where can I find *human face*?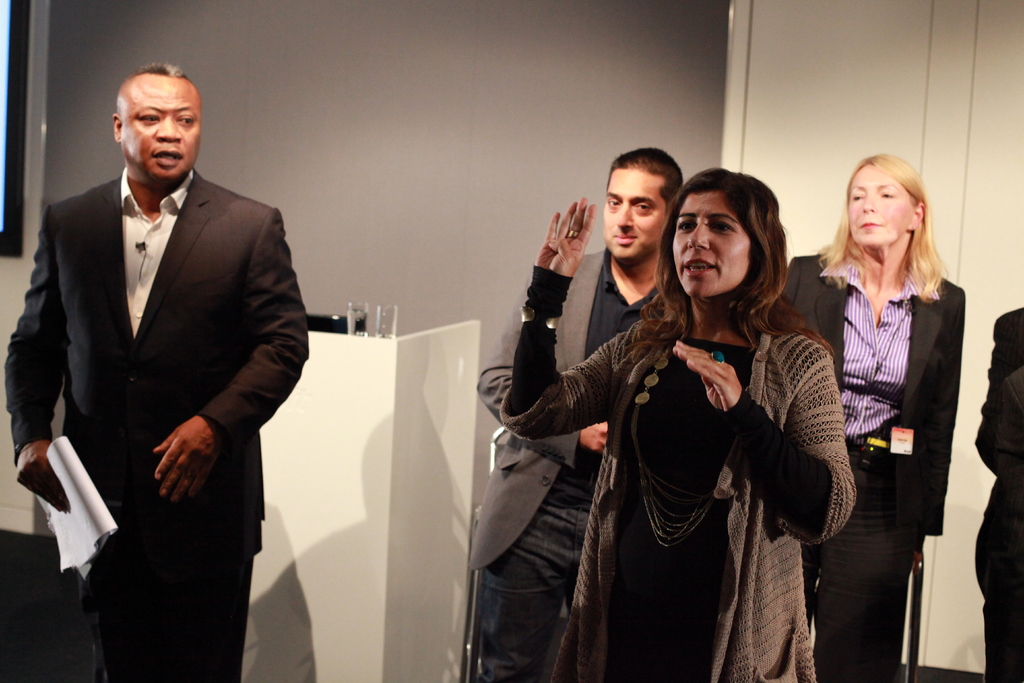
You can find it at l=596, t=162, r=669, b=262.
